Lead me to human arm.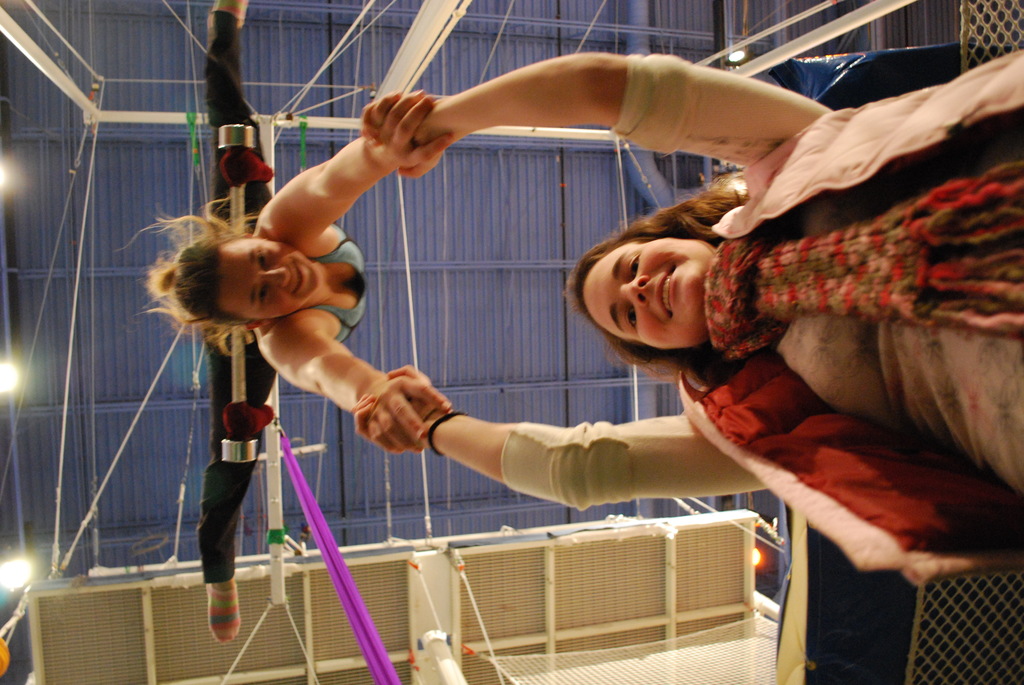
Lead to x1=370, y1=61, x2=825, y2=159.
